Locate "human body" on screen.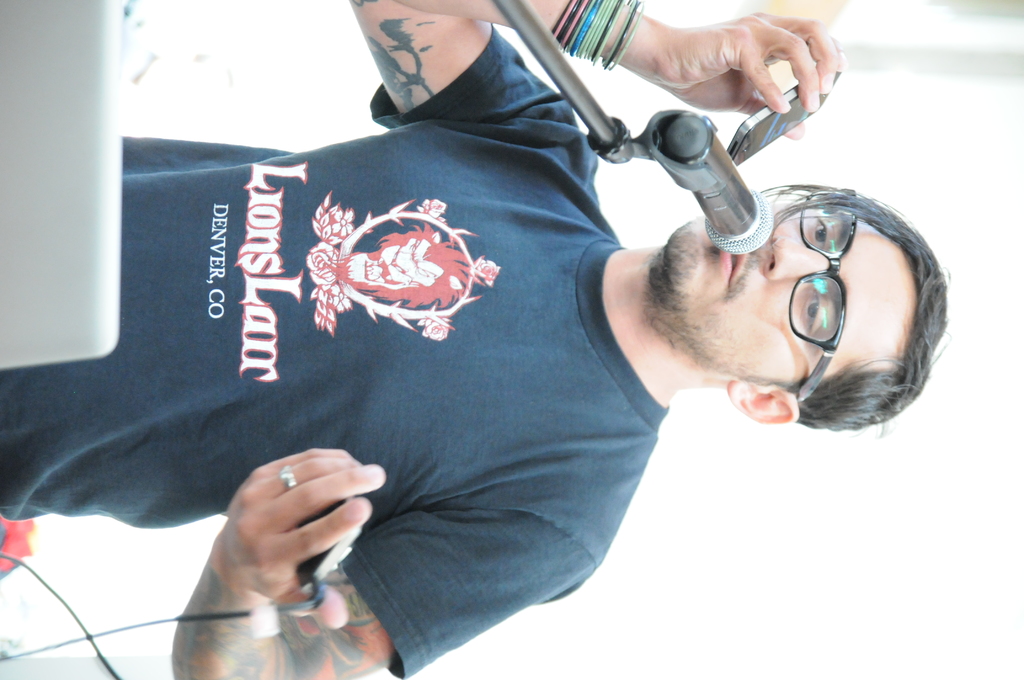
On screen at locate(95, 0, 837, 679).
